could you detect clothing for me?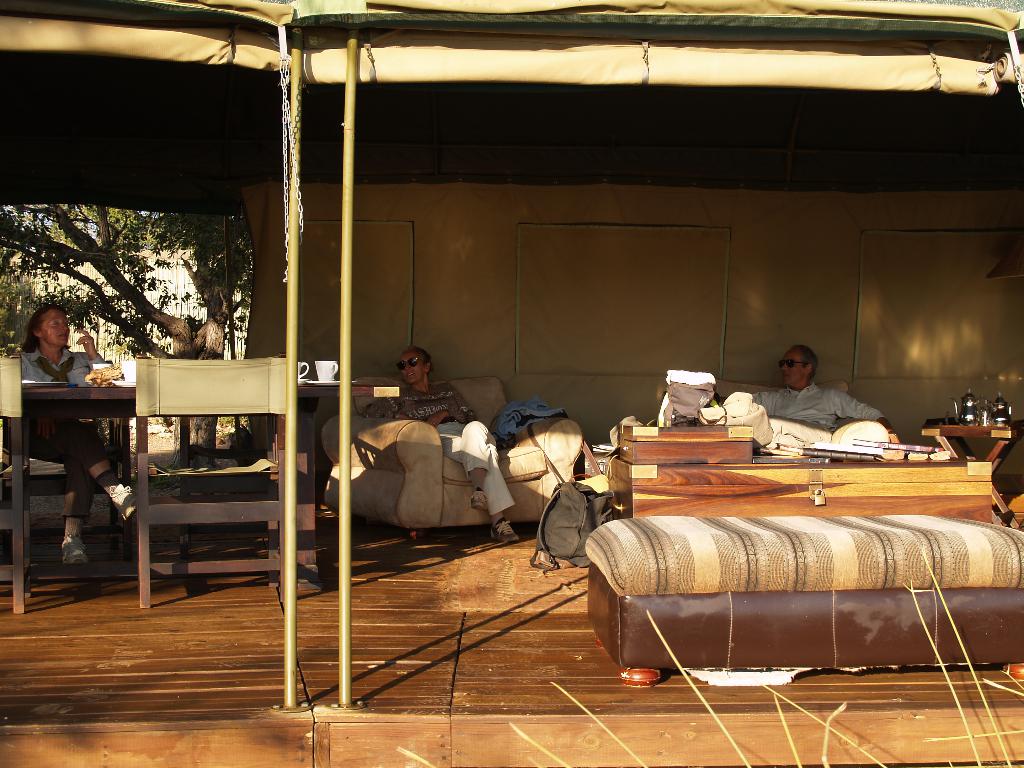
Detection result: box=[729, 353, 913, 467].
